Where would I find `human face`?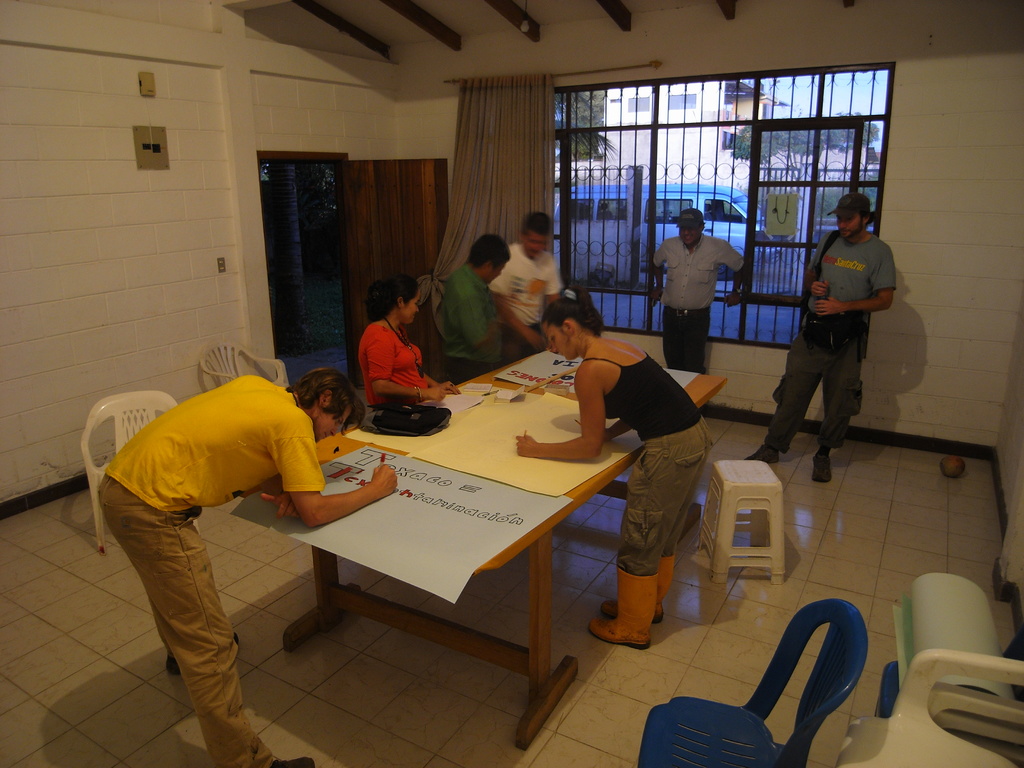
At (491,257,512,285).
